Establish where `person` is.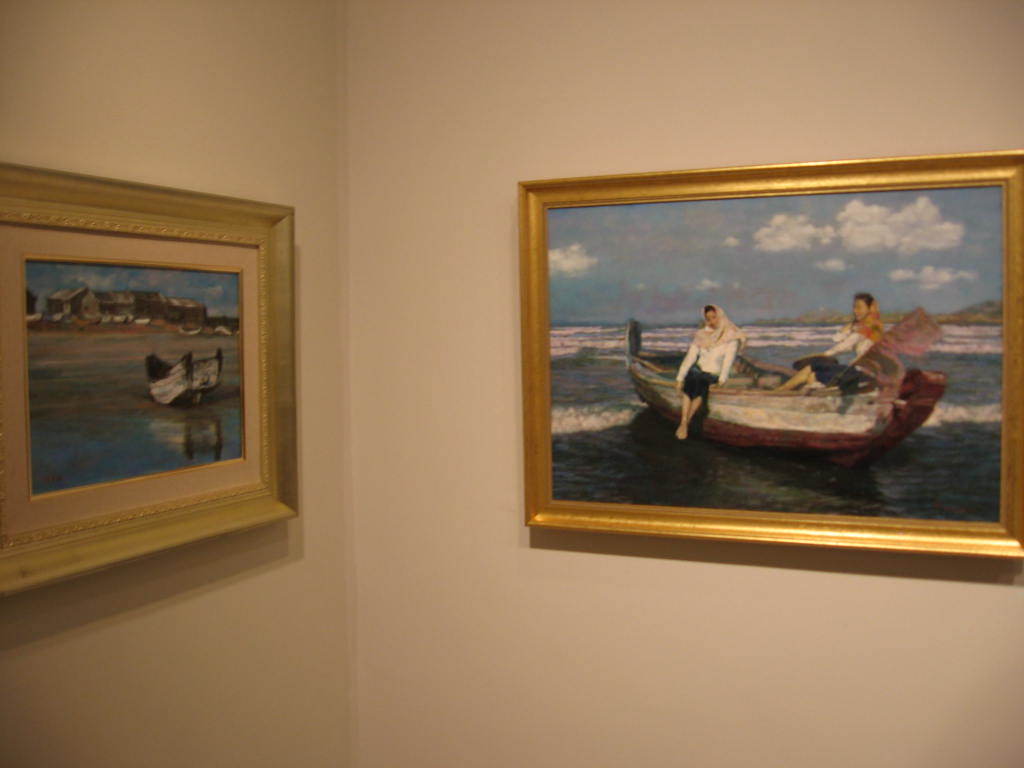
Established at pyautogui.locateOnScreen(773, 290, 889, 400).
